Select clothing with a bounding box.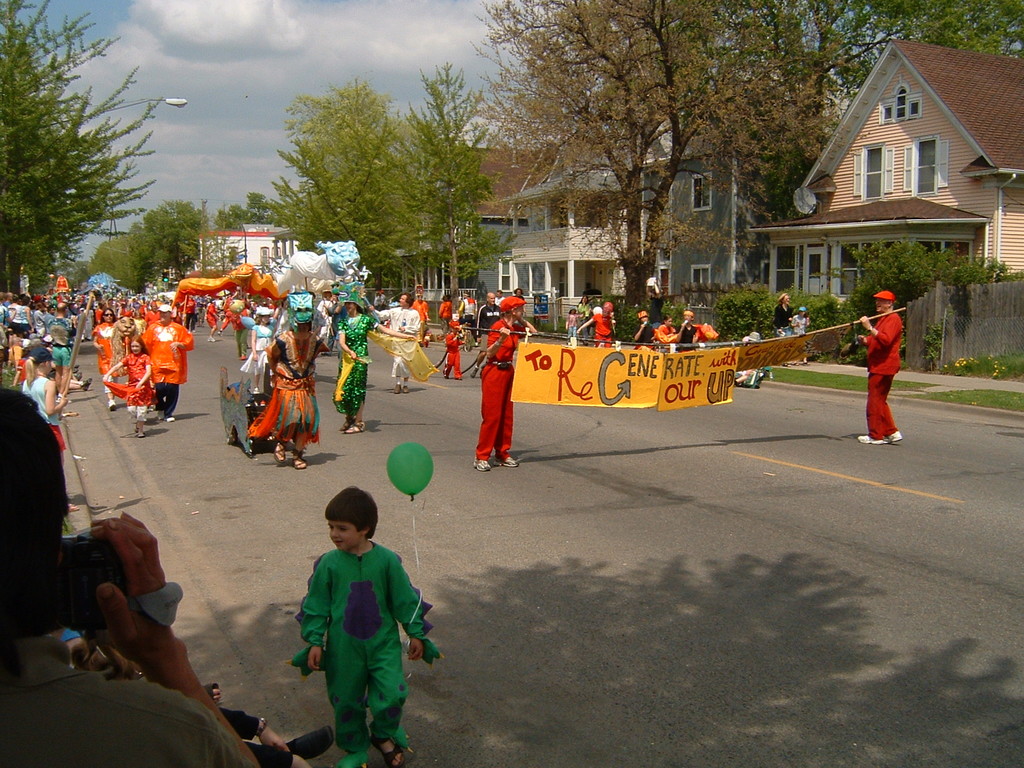
crop(860, 308, 902, 431).
